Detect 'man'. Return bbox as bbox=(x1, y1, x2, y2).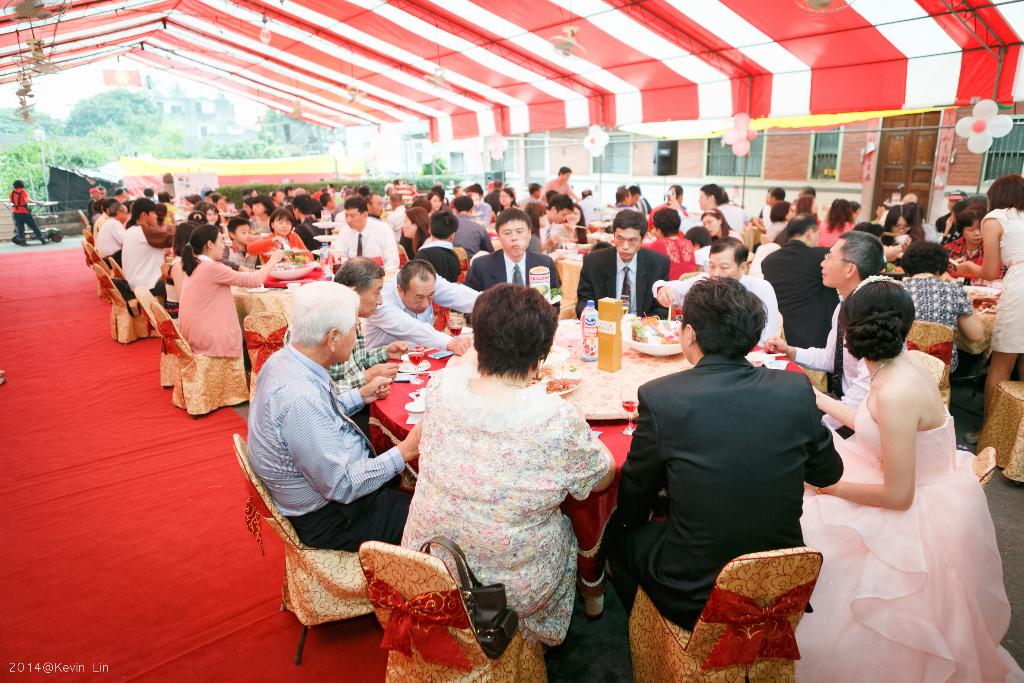
bbox=(482, 176, 502, 210).
